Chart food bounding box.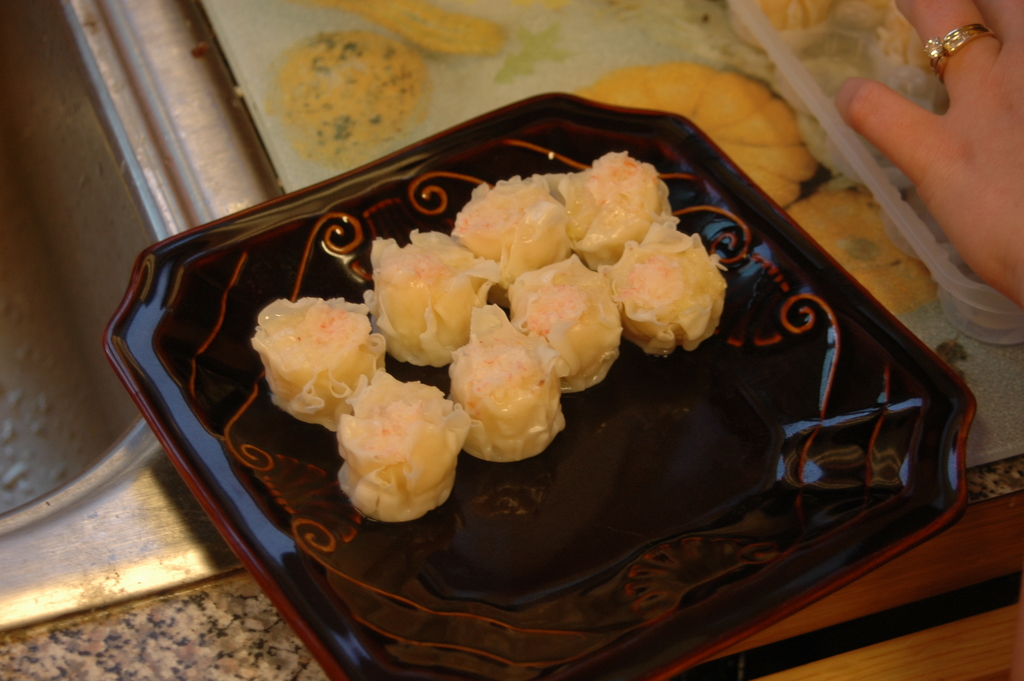
Charted: (827,0,891,27).
